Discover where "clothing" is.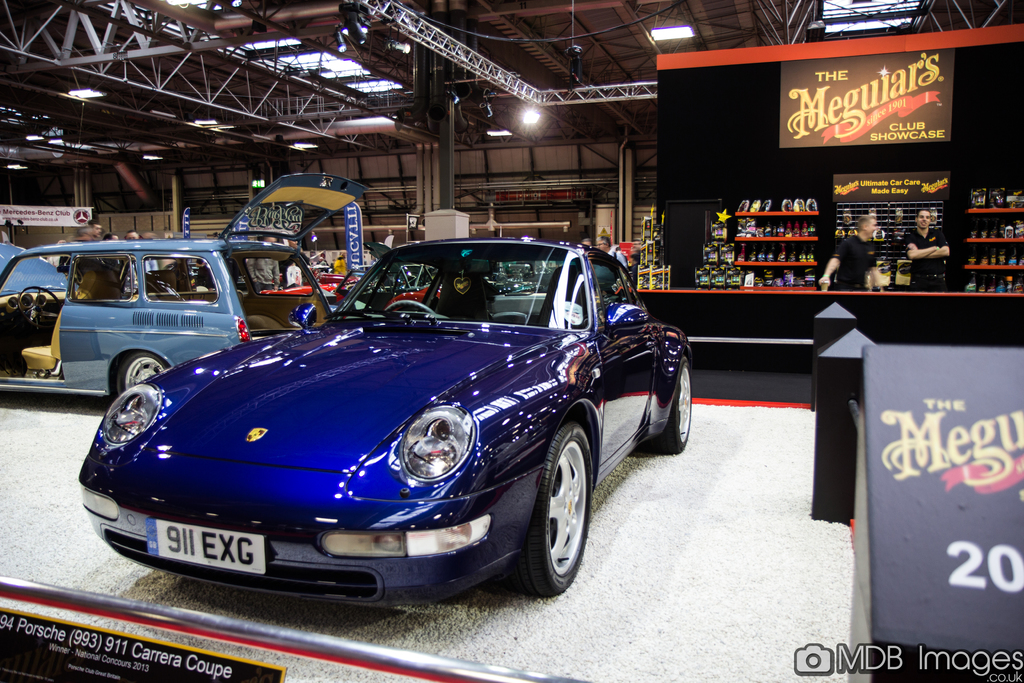
Discovered at 45 255 62 264.
